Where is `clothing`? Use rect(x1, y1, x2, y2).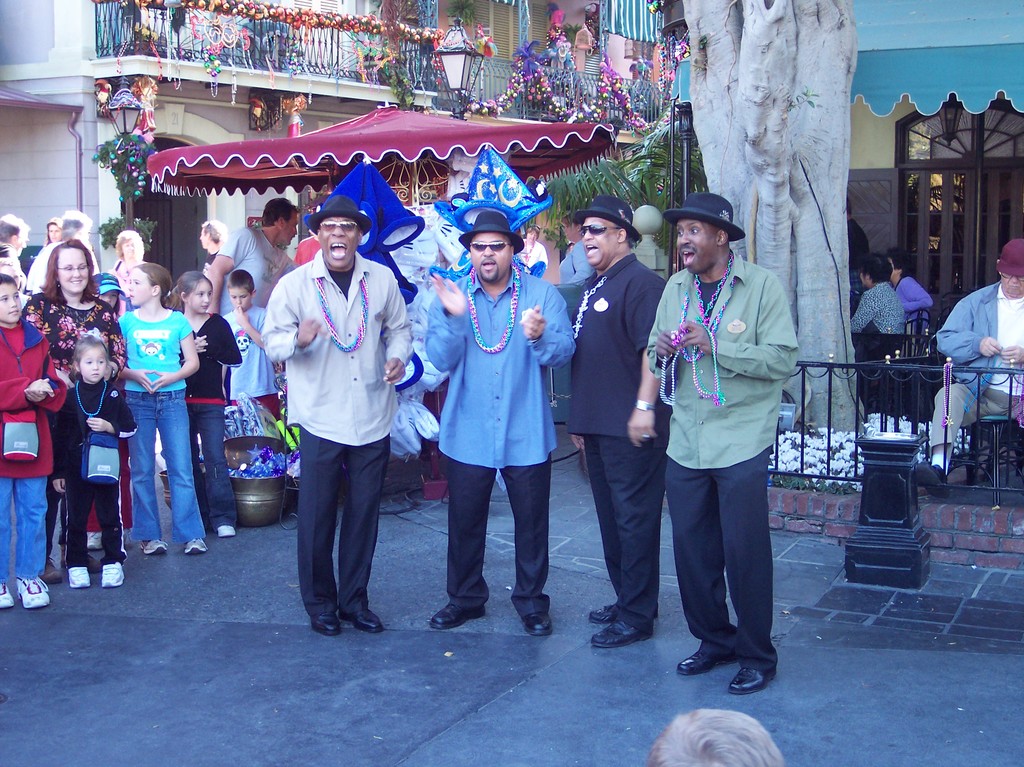
rect(0, 319, 72, 478).
